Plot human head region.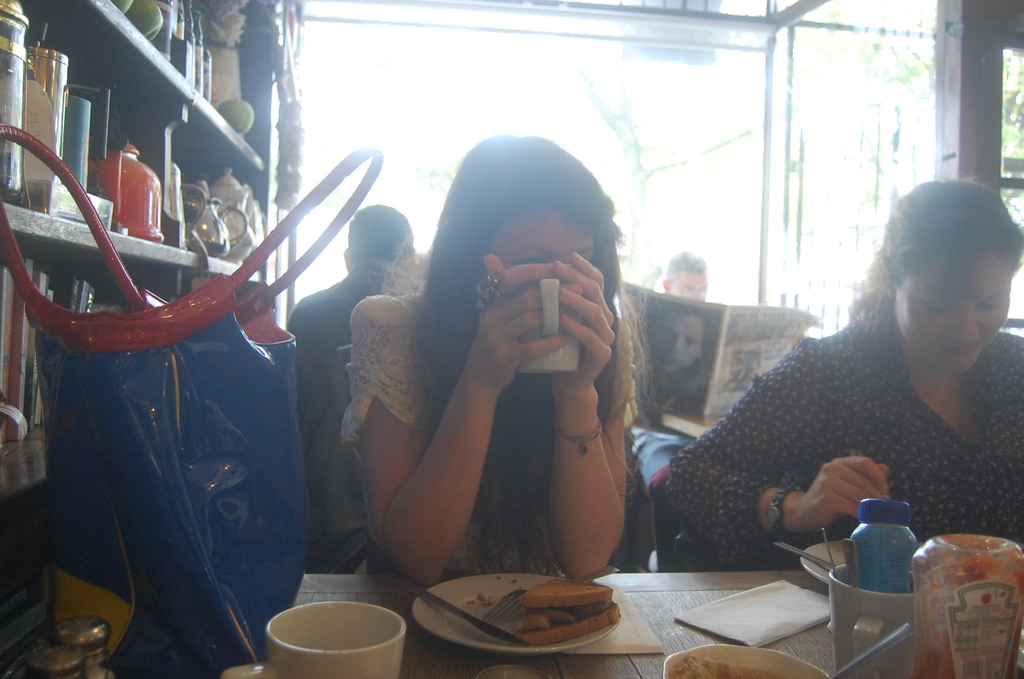
Plotted at x1=423 y1=132 x2=618 y2=281.
